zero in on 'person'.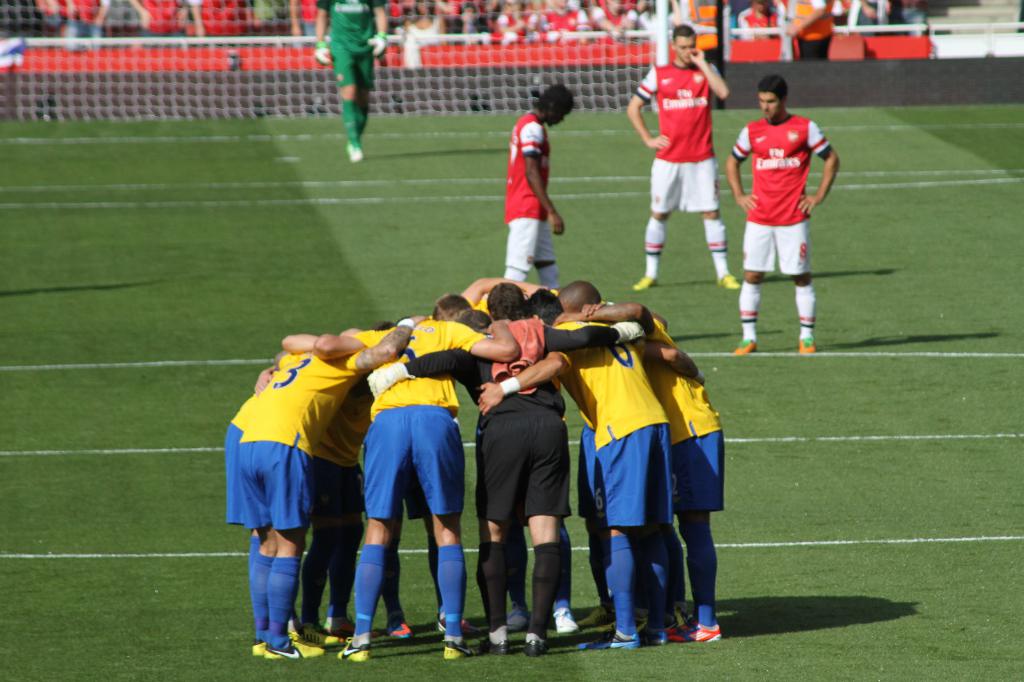
Zeroed in: box=[503, 82, 573, 287].
